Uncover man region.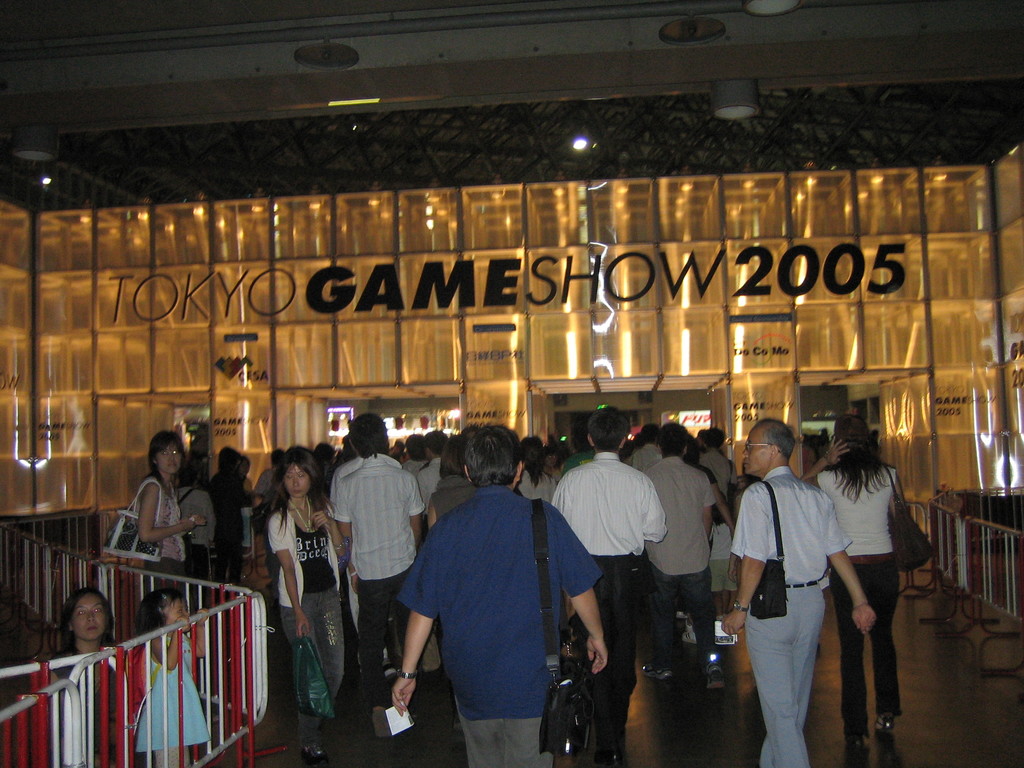
Uncovered: locate(397, 433, 616, 761).
